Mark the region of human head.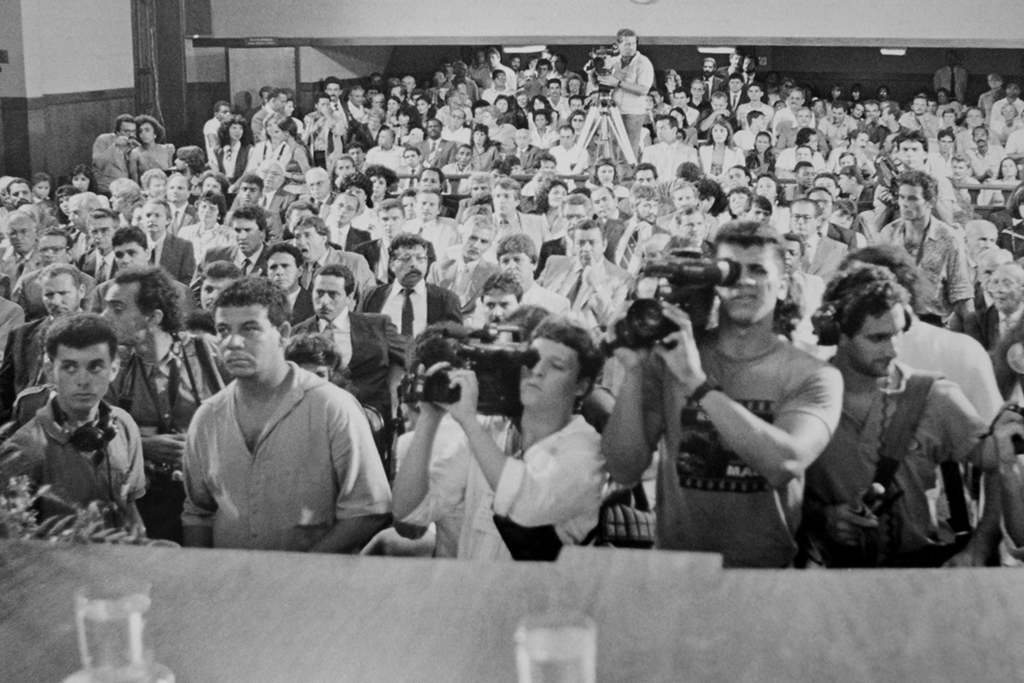
Region: (left=55, top=185, right=78, bottom=212).
